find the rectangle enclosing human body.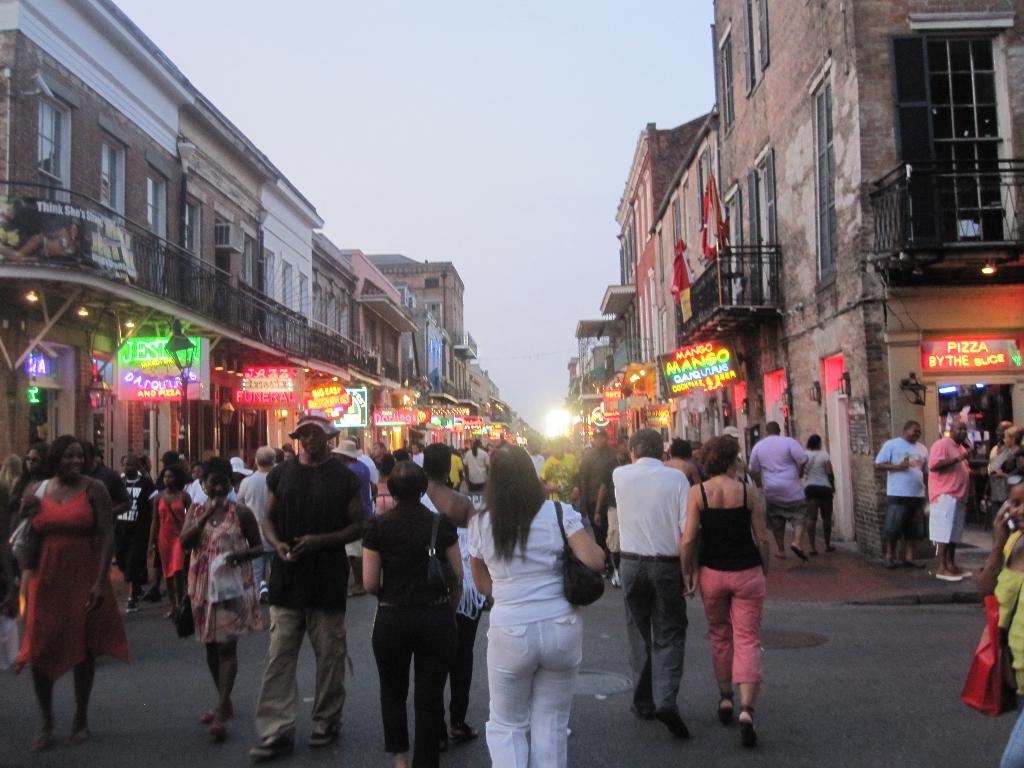
{"x1": 378, "y1": 454, "x2": 391, "y2": 509}.
